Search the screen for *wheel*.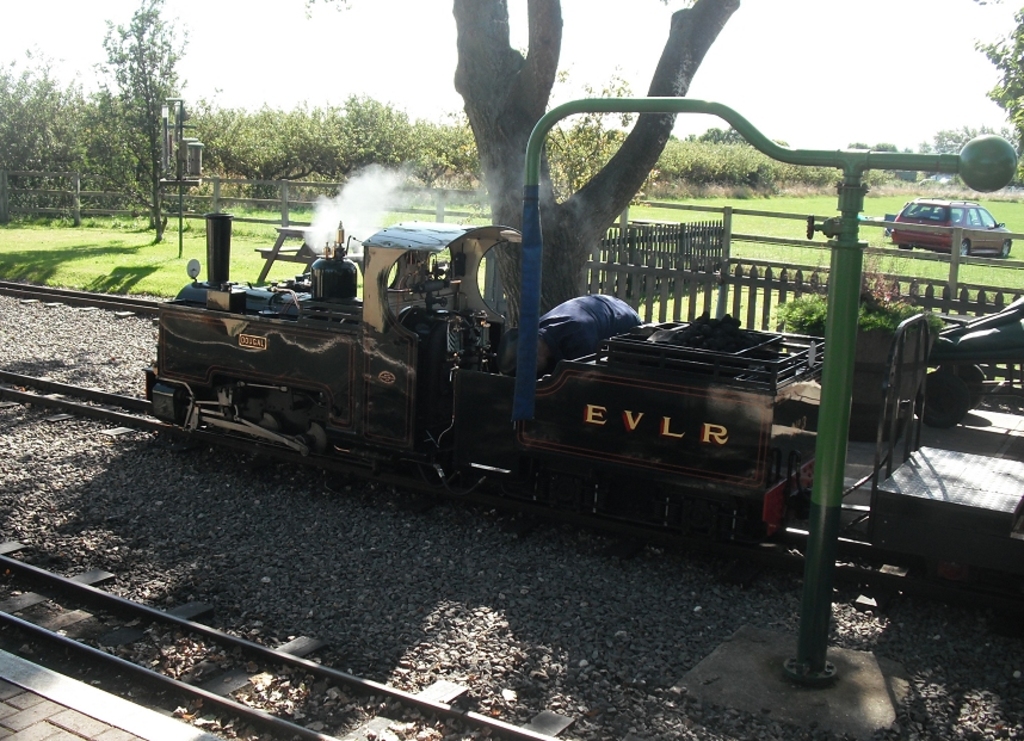
Found at locate(964, 360, 988, 410).
